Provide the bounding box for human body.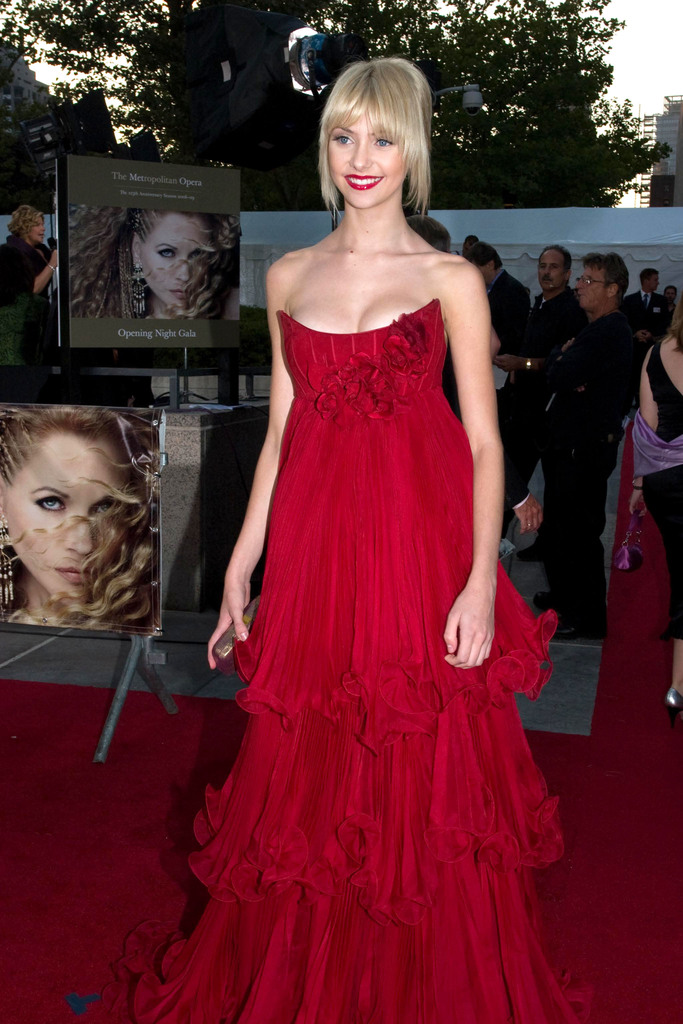
618, 269, 680, 333.
